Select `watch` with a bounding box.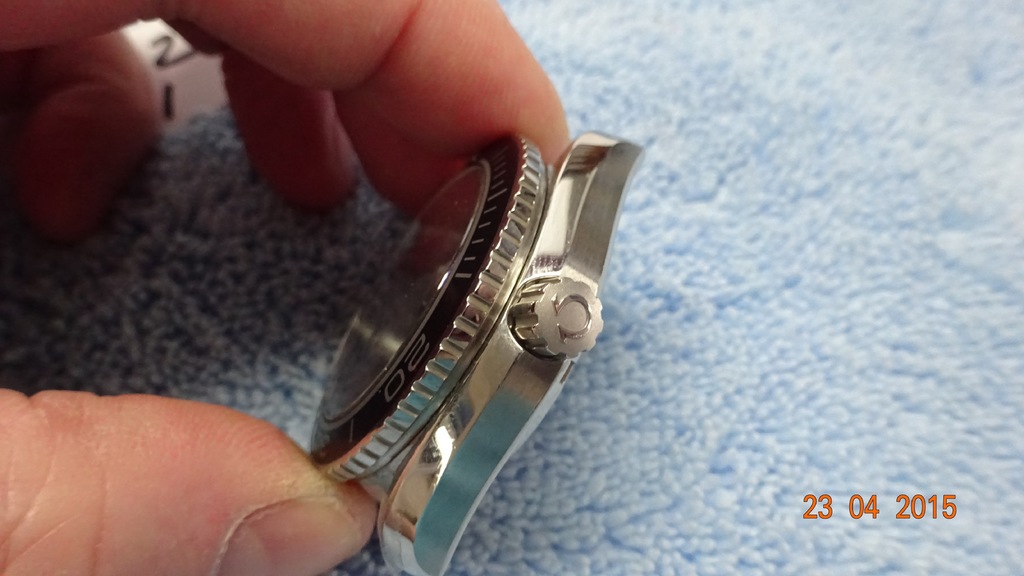
x1=308 y1=129 x2=643 y2=575.
